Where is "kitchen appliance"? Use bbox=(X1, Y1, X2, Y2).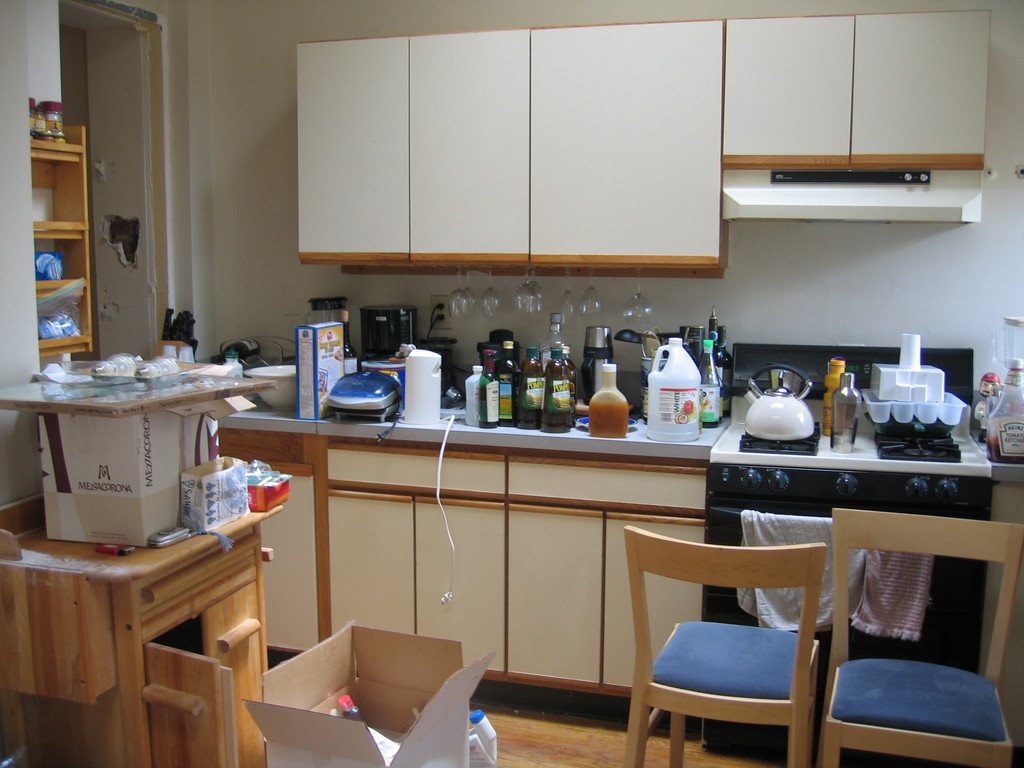
bbox=(303, 296, 344, 312).
